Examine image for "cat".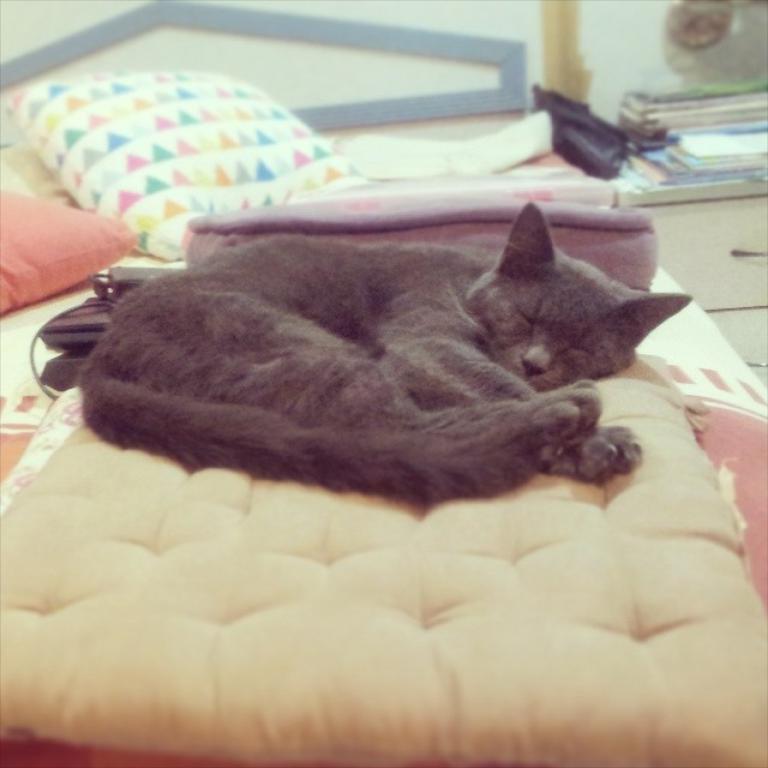
Examination result: detection(76, 192, 696, 504).
